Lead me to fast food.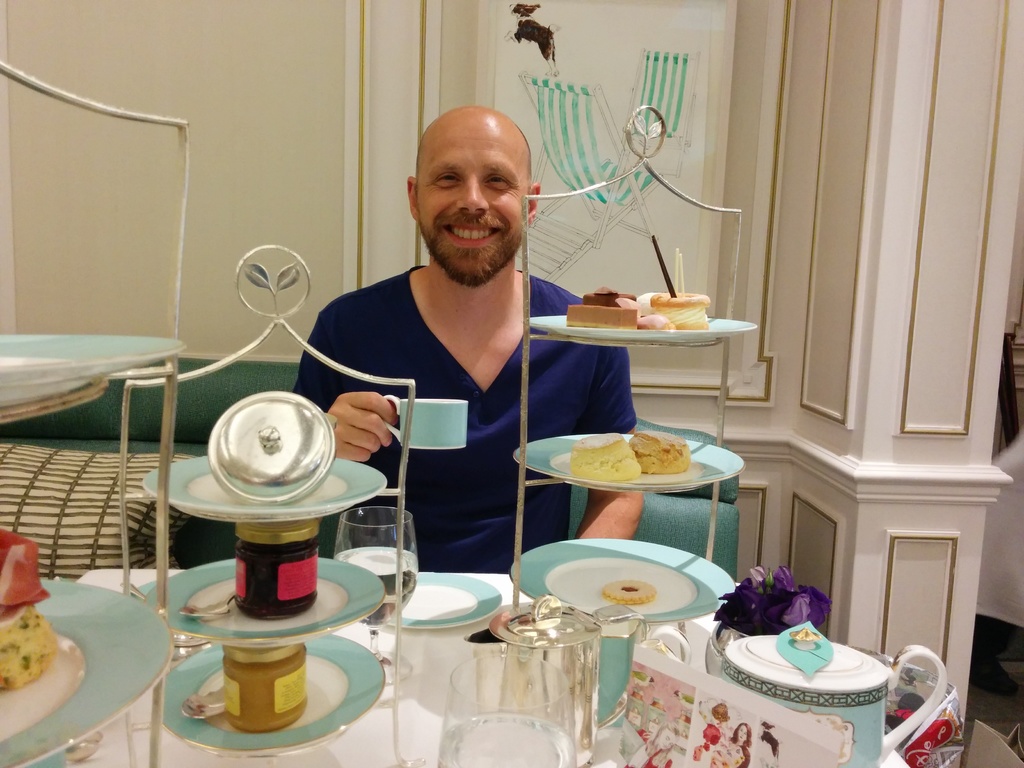
Lead to box=[0, 595, 65, 690].
